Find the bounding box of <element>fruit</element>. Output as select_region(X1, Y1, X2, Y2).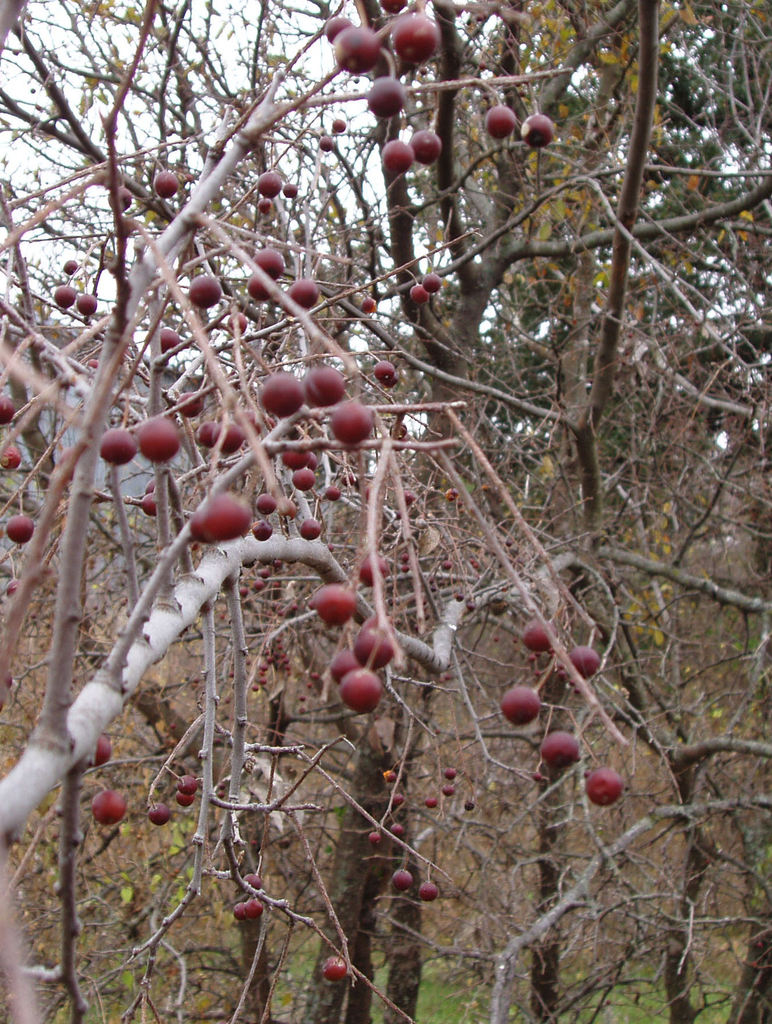
select_region(90, 736, 111, 766).
